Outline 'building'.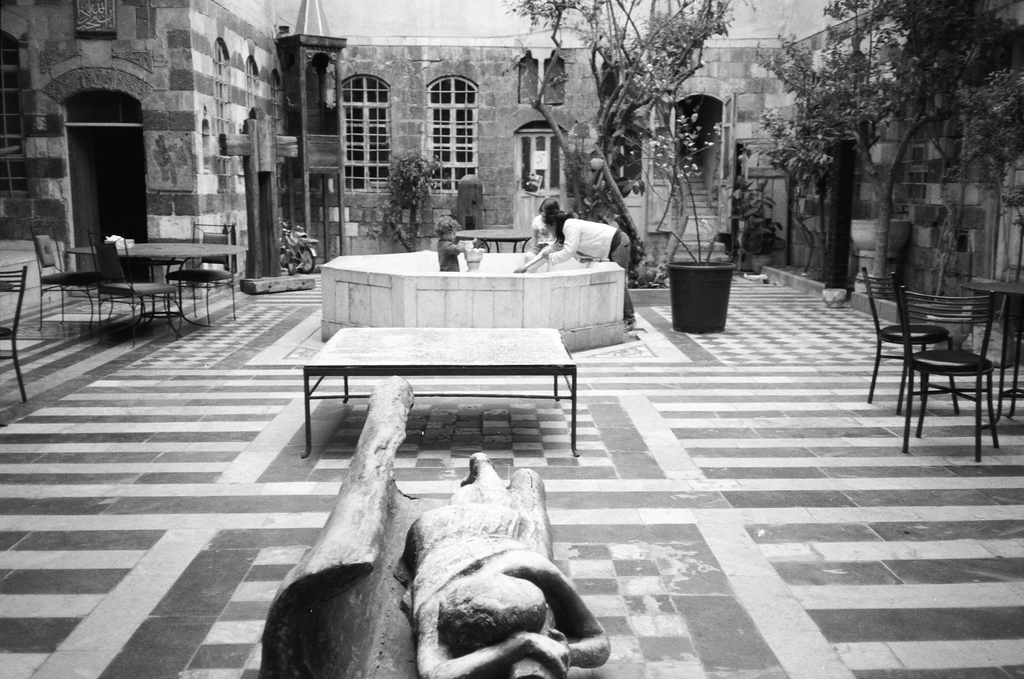
Outline: [0,0,1023,316].
